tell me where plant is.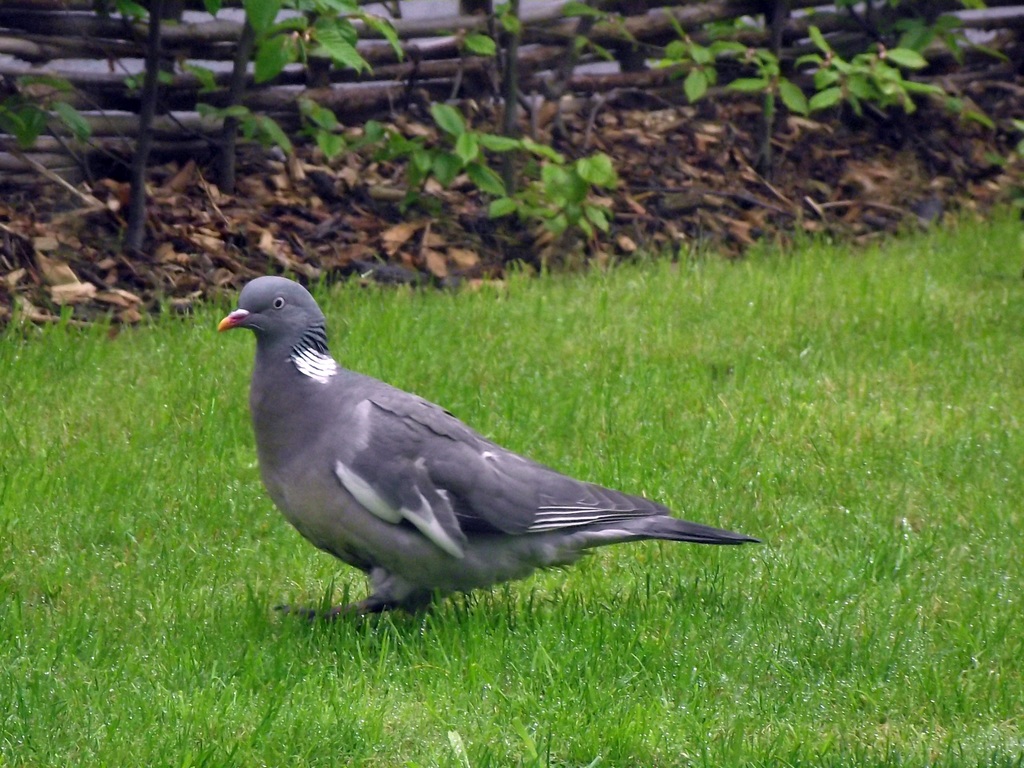
plant is at left=0, top=0, right=265, bottom=234.
